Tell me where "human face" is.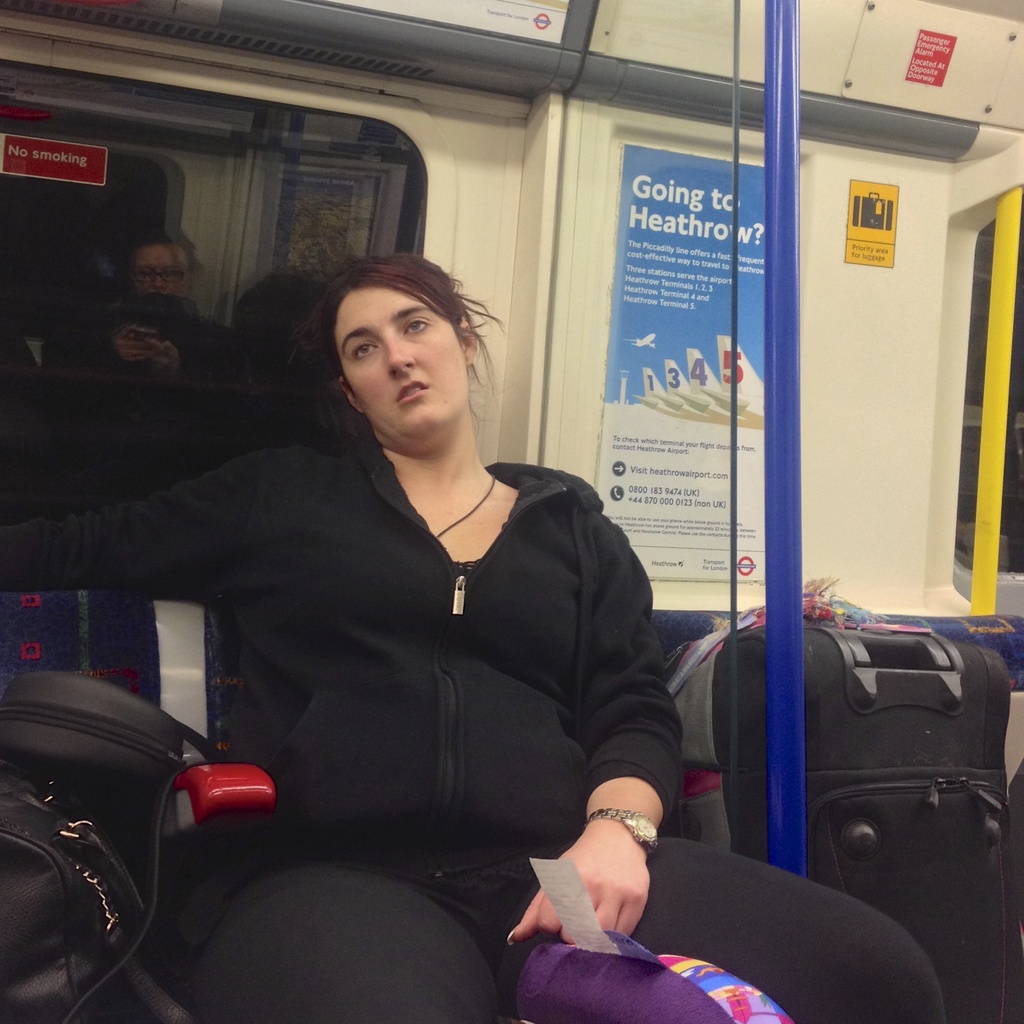
"human face" is at detection(333, 278, 469, 428).
